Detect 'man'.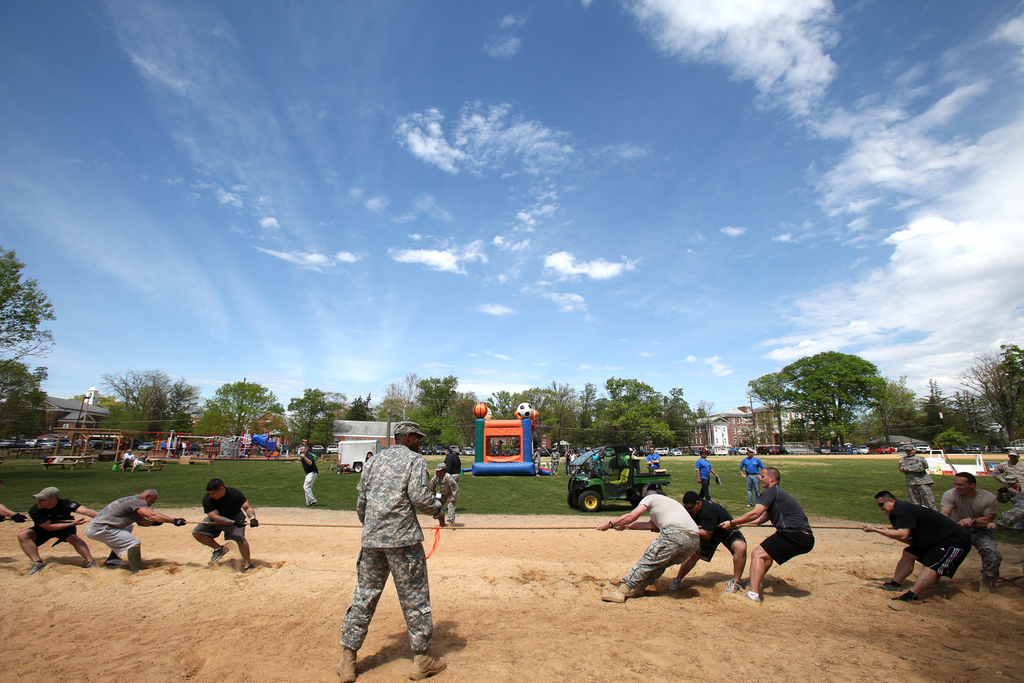
Detected at (left=430, top=467, right=460, bottom=517).
